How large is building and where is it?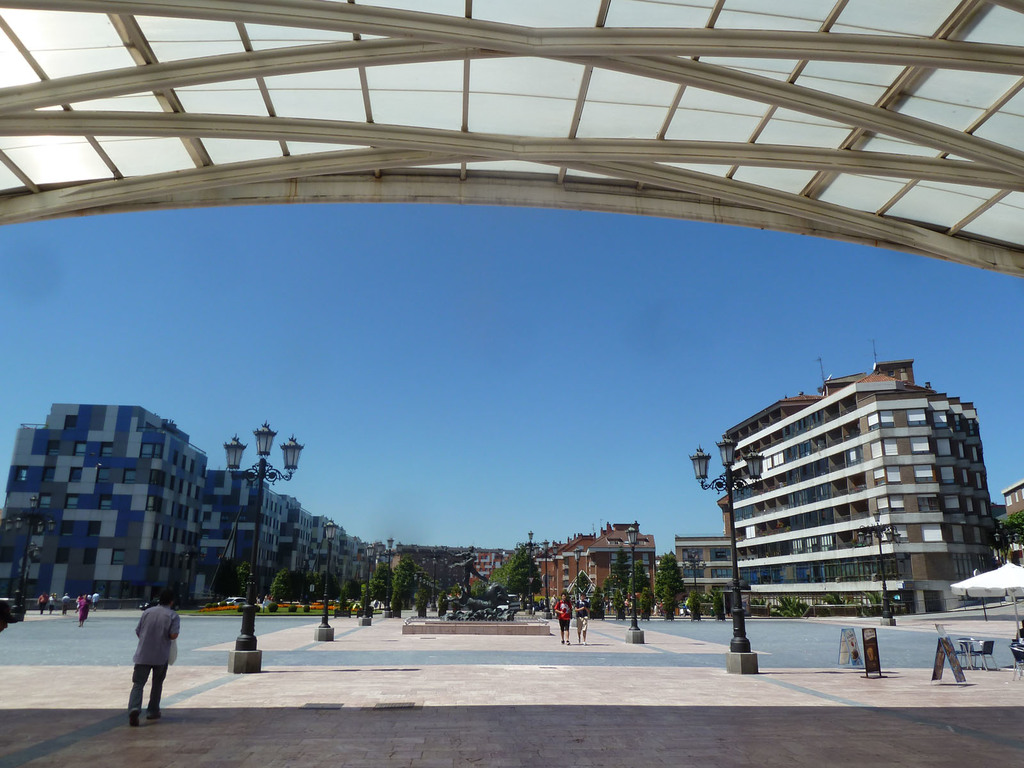
Bounding box: locate(0, 403, 374, 612).
